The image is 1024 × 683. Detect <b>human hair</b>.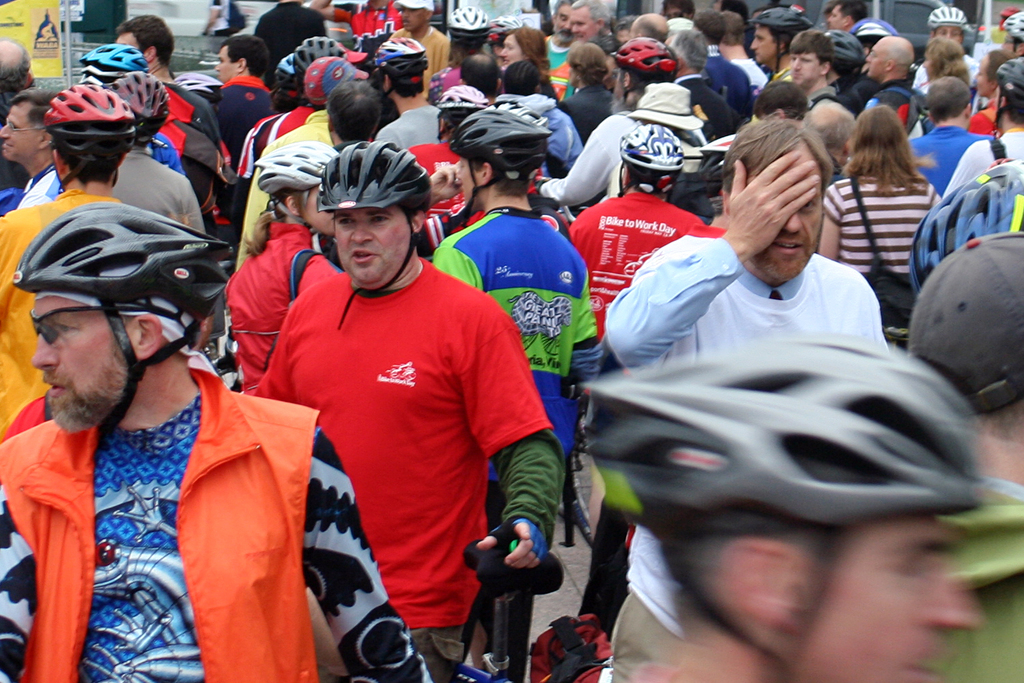
Detection: 631:72:657:90.
